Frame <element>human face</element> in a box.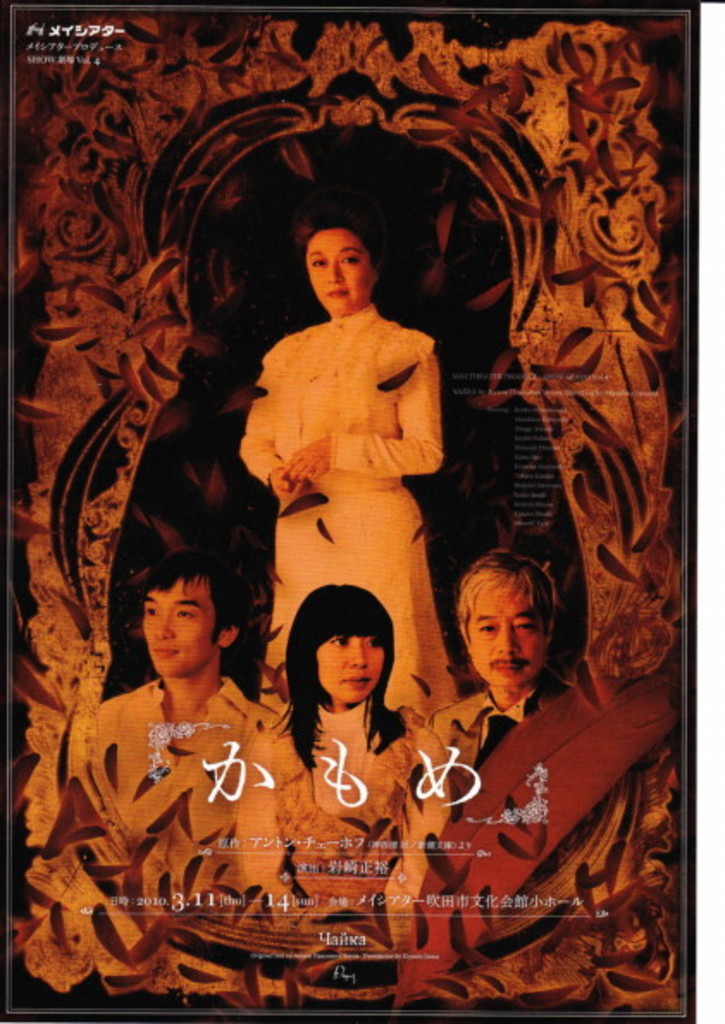
[left=319, top=635, right=382, bottom=709].
